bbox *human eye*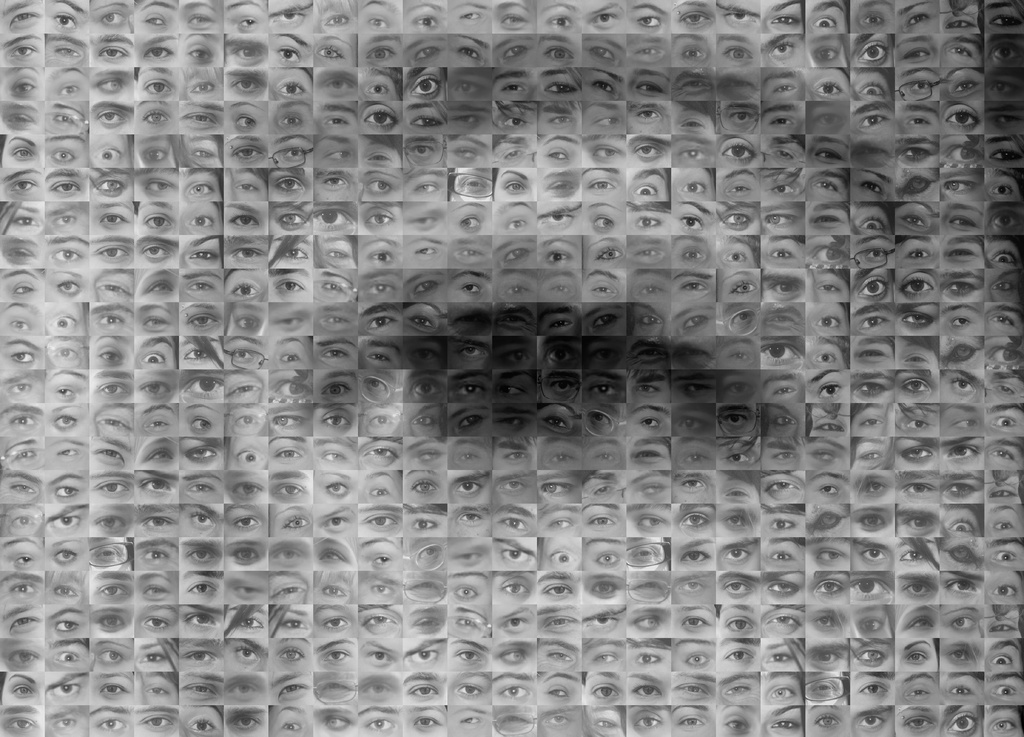
select_region(992, 277, 1016, 296)
